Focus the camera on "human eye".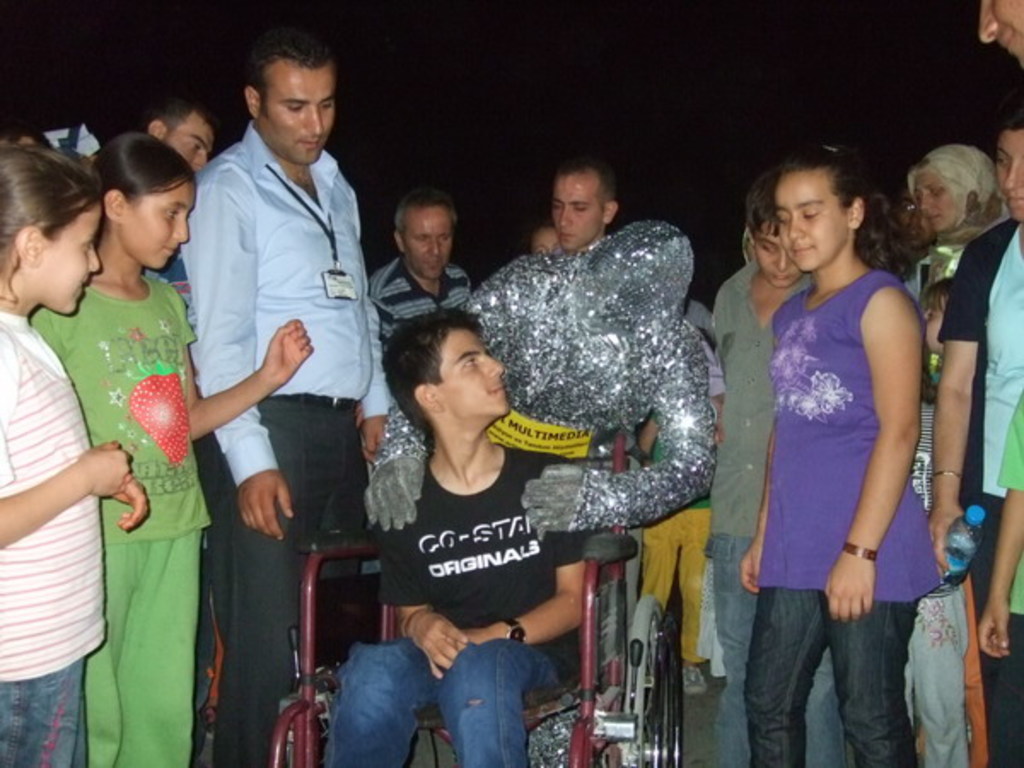
Focus region: [928,186,940,195].
